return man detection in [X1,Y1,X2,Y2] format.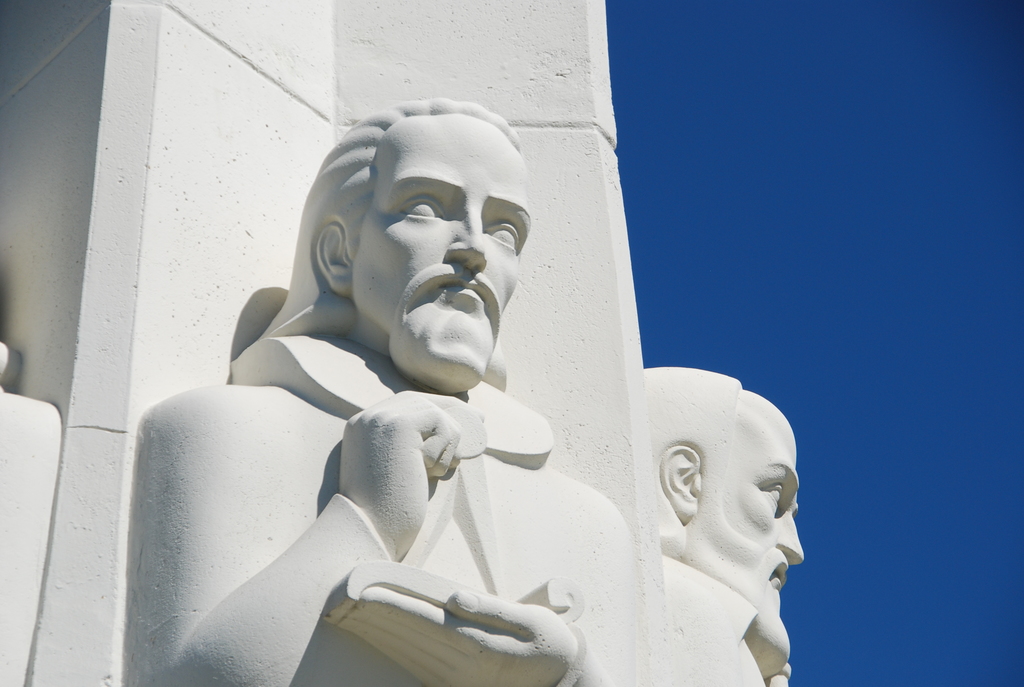
[183,83,643,674].
